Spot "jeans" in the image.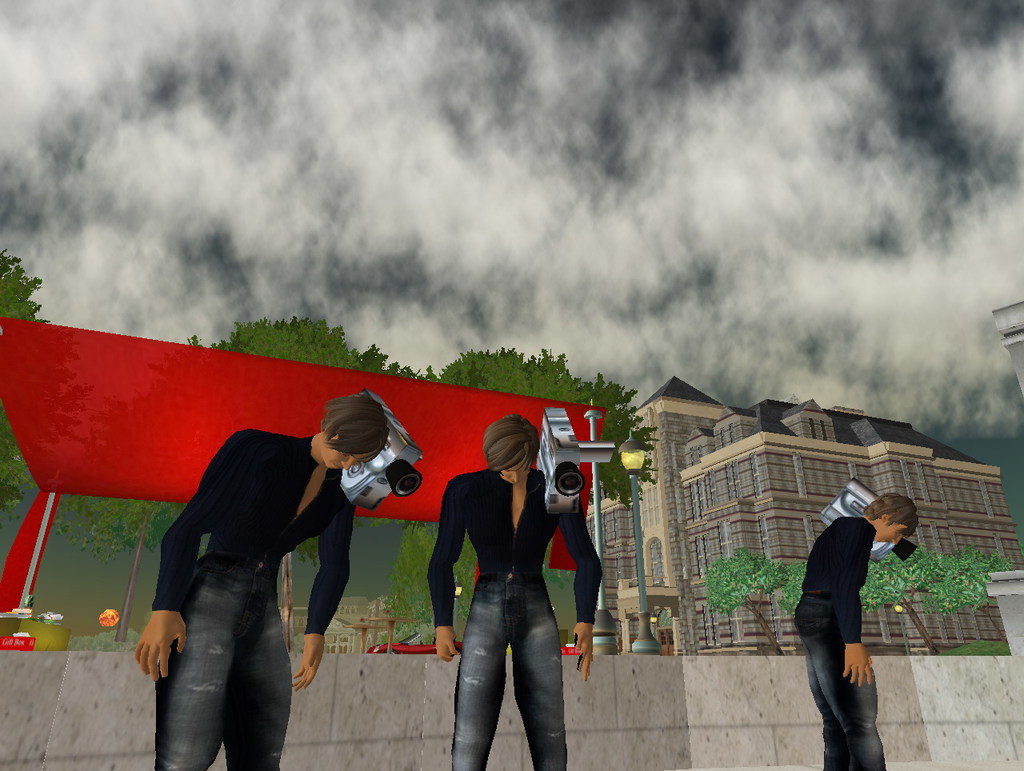
"jeans" found at bbox=[795, 631, 882, 769].
